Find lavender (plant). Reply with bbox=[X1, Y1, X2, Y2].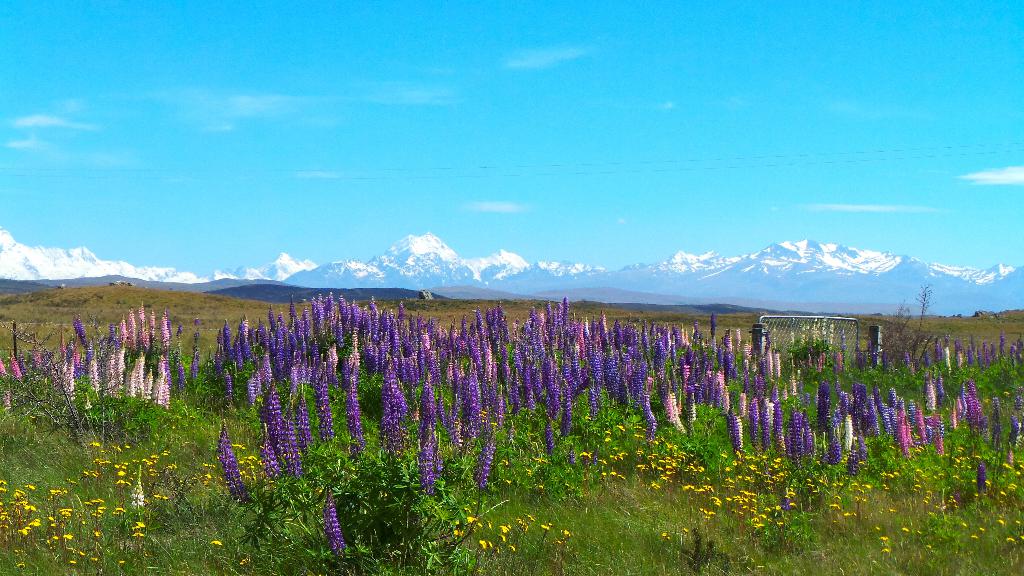
bbox=[788, 404, 803, 465].
